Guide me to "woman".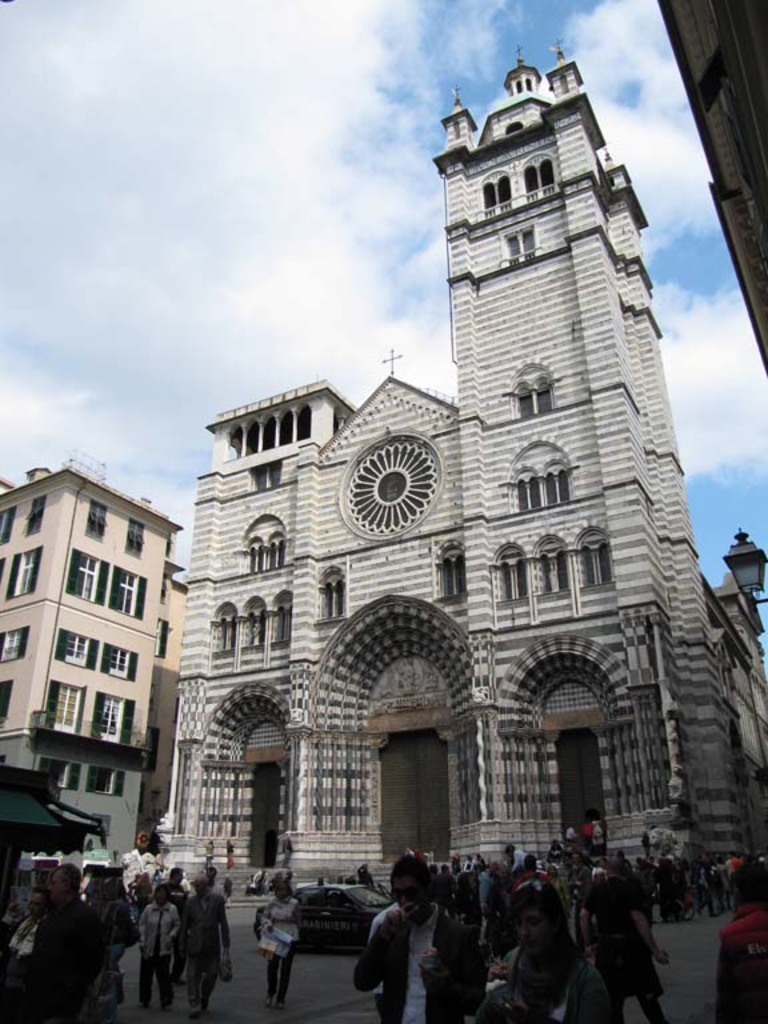
Guidance: bbox=[489, 877, 609, 1023].
